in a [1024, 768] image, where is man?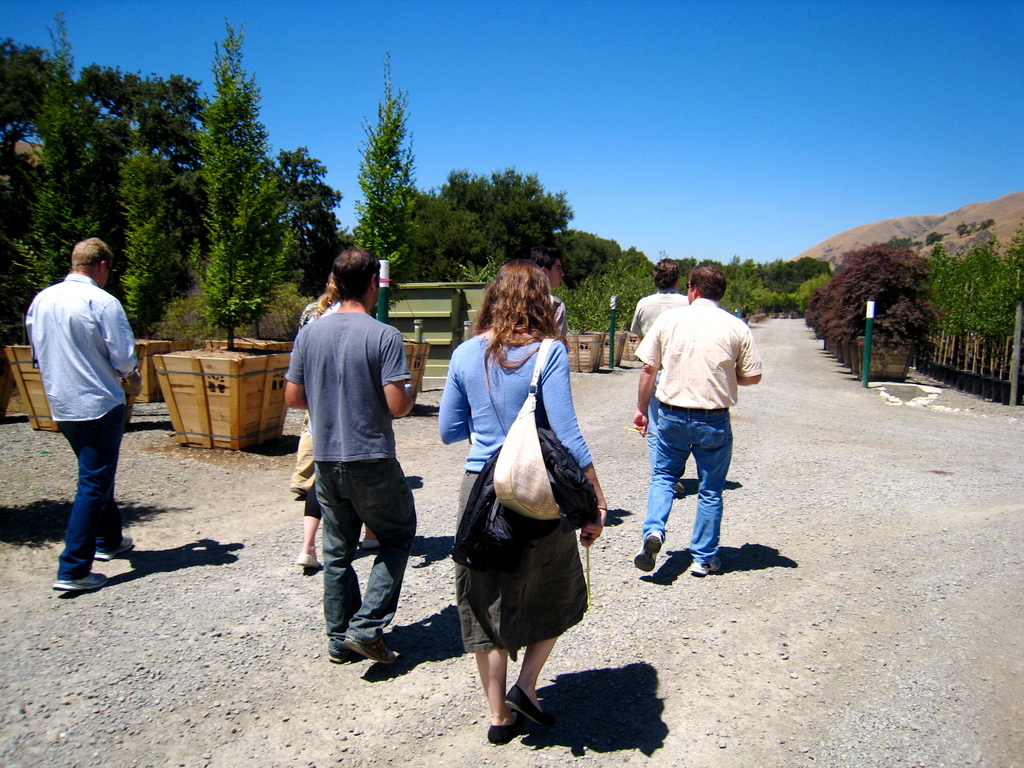
l=632, t=260, r=767, b=577.
